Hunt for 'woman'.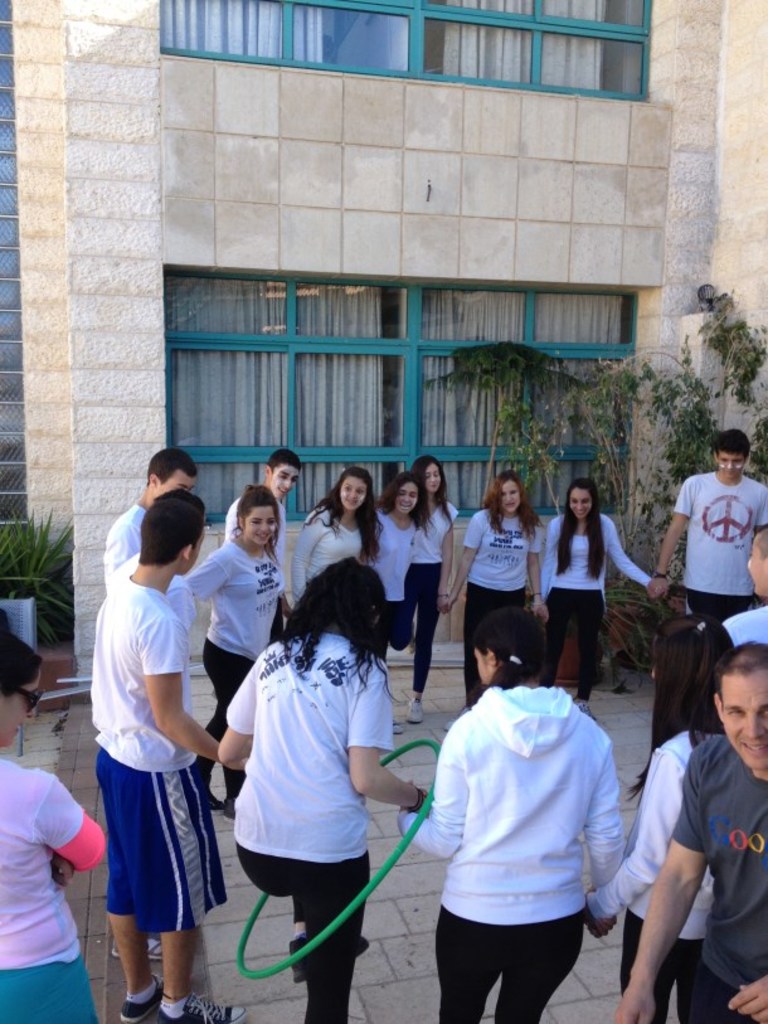
Hunted down at {"left": 291, "top": 467, "right": 381, "bottom": 596}.
